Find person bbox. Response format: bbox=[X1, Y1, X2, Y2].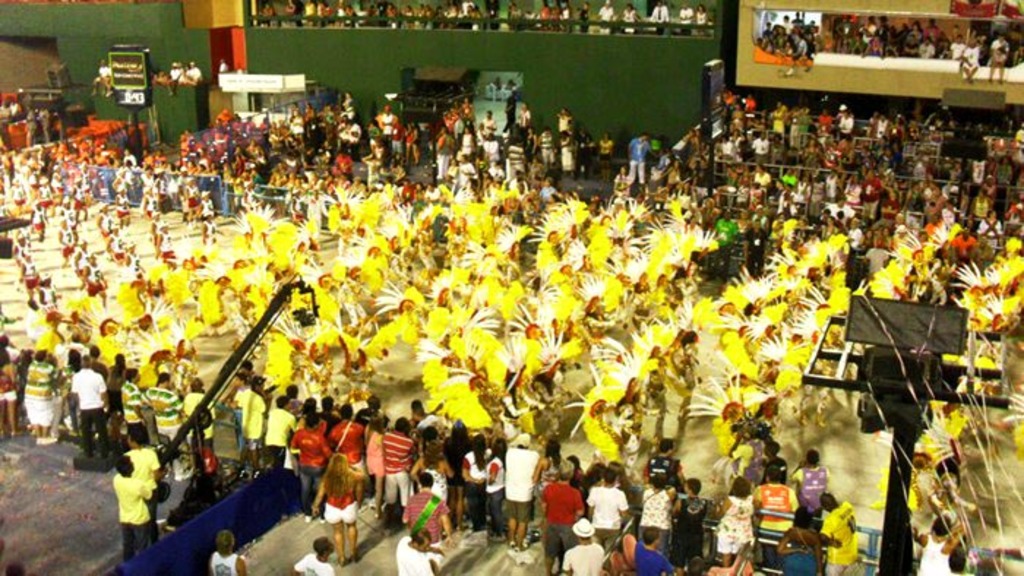
bbox=[774, 506, 835, 575].
